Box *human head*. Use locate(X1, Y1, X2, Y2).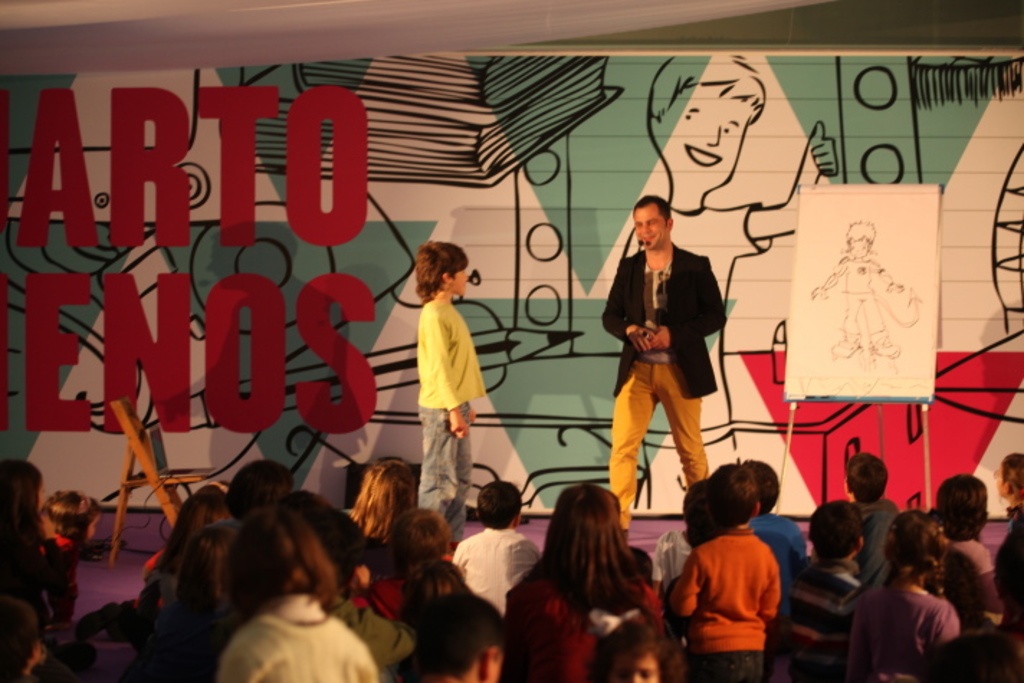
locate(843, 220, 882, 260).
